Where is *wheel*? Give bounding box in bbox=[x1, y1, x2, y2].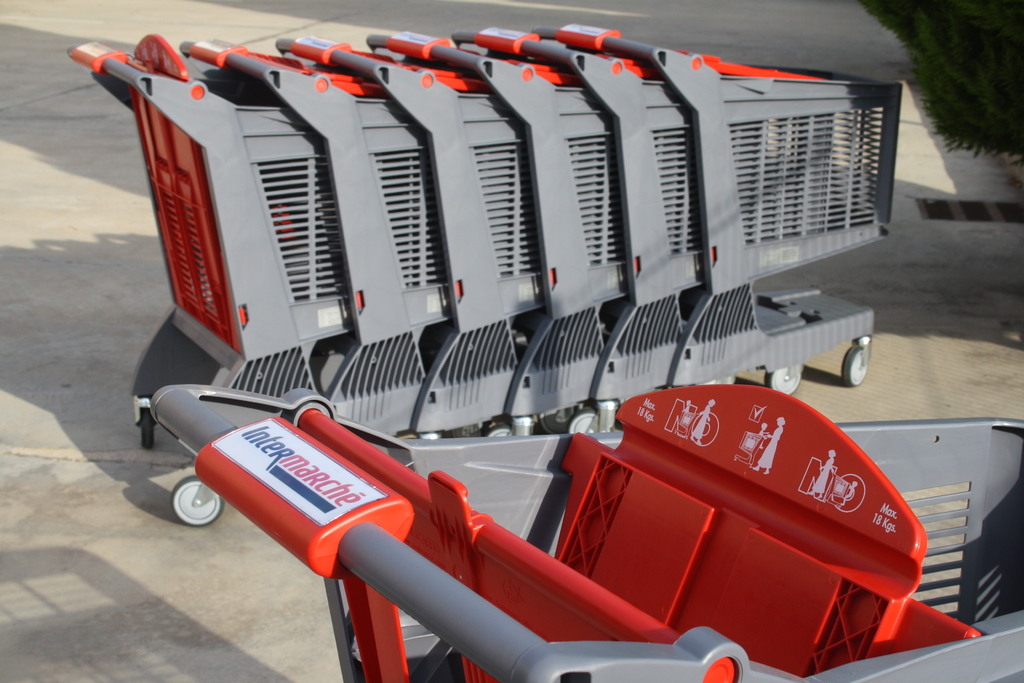
bbox=[566, 407, 614, 436].
